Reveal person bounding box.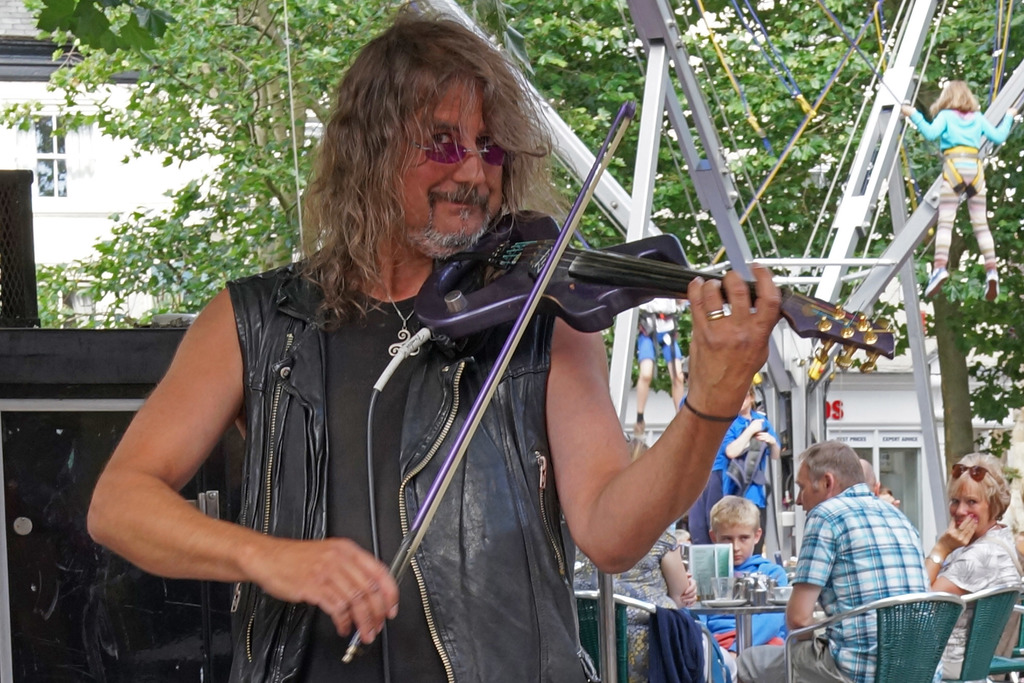
Revealed: (x1=671, y1=489, x2=794, y2=662).
